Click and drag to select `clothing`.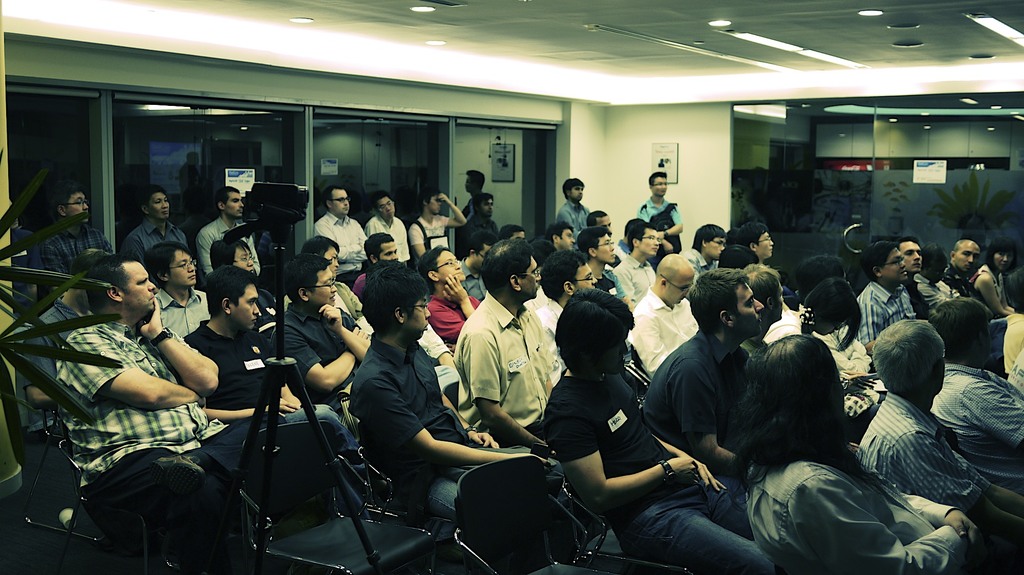
Selection: l=964, t=260, r=1004, b=295.
